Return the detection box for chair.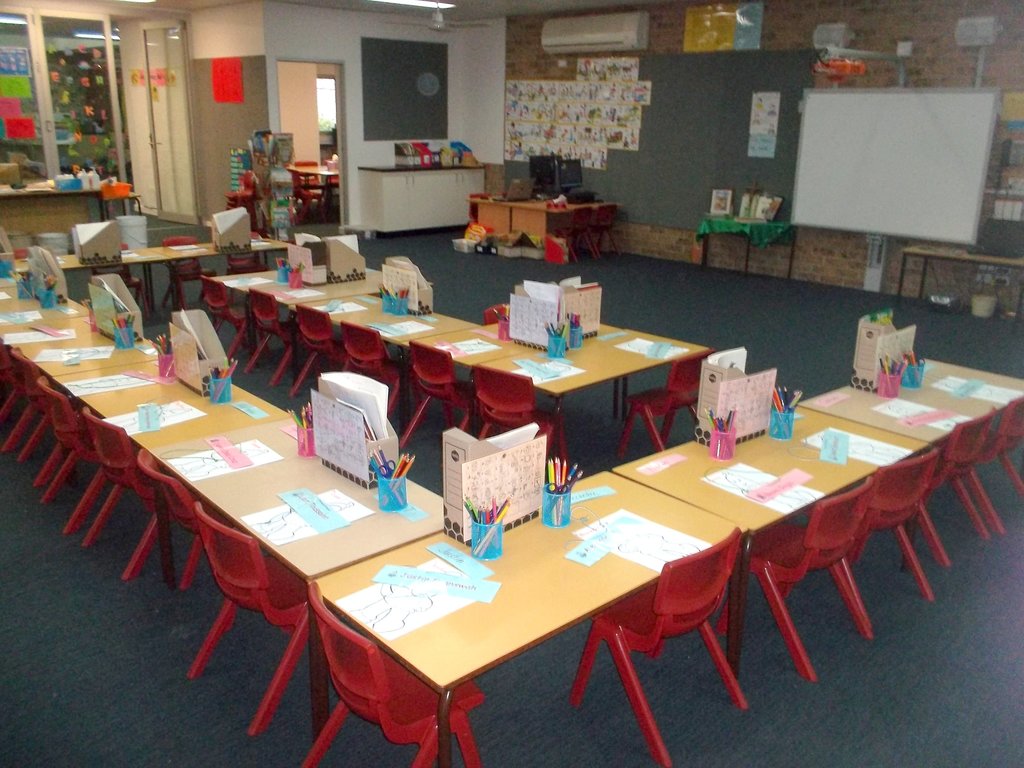
90,243,149,315.
